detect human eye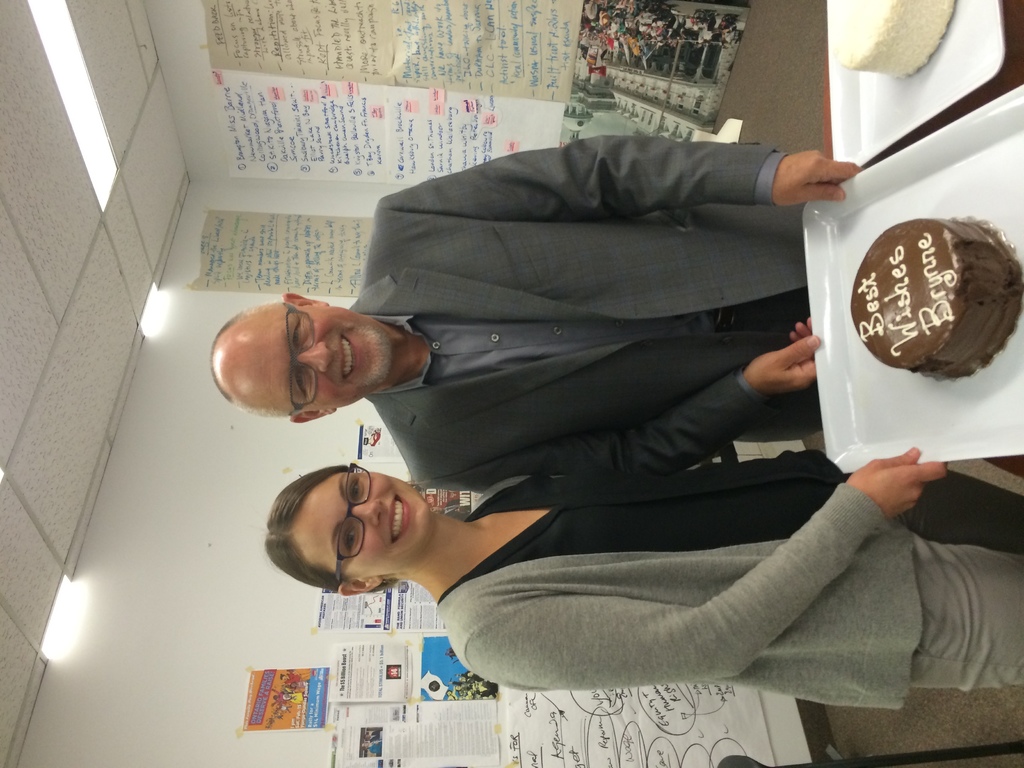
291, 364, 312, 394
